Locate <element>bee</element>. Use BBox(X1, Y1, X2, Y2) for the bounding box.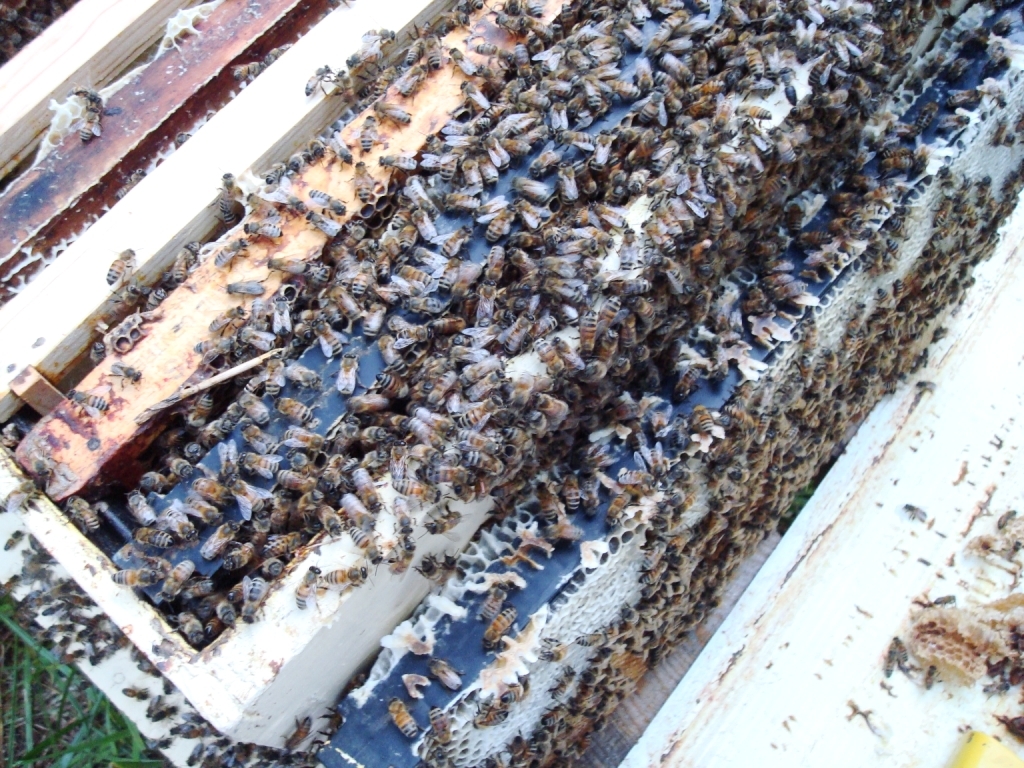
BBox(414, 559, 446, 585).
